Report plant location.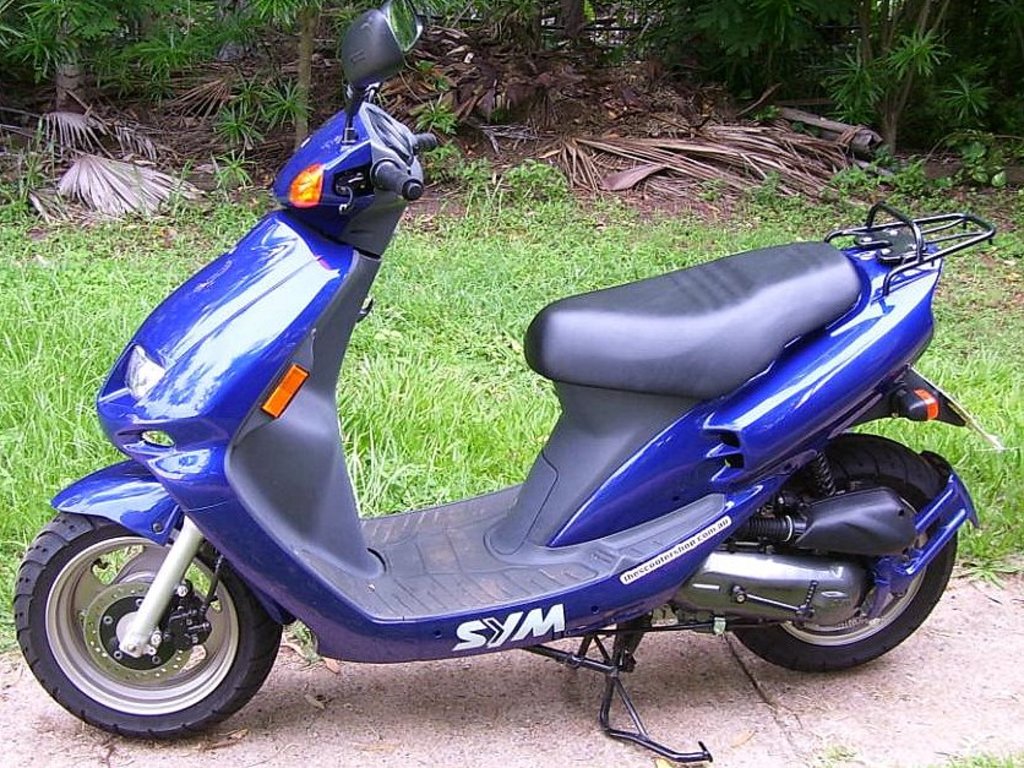
Report: 7/0/174/111.
